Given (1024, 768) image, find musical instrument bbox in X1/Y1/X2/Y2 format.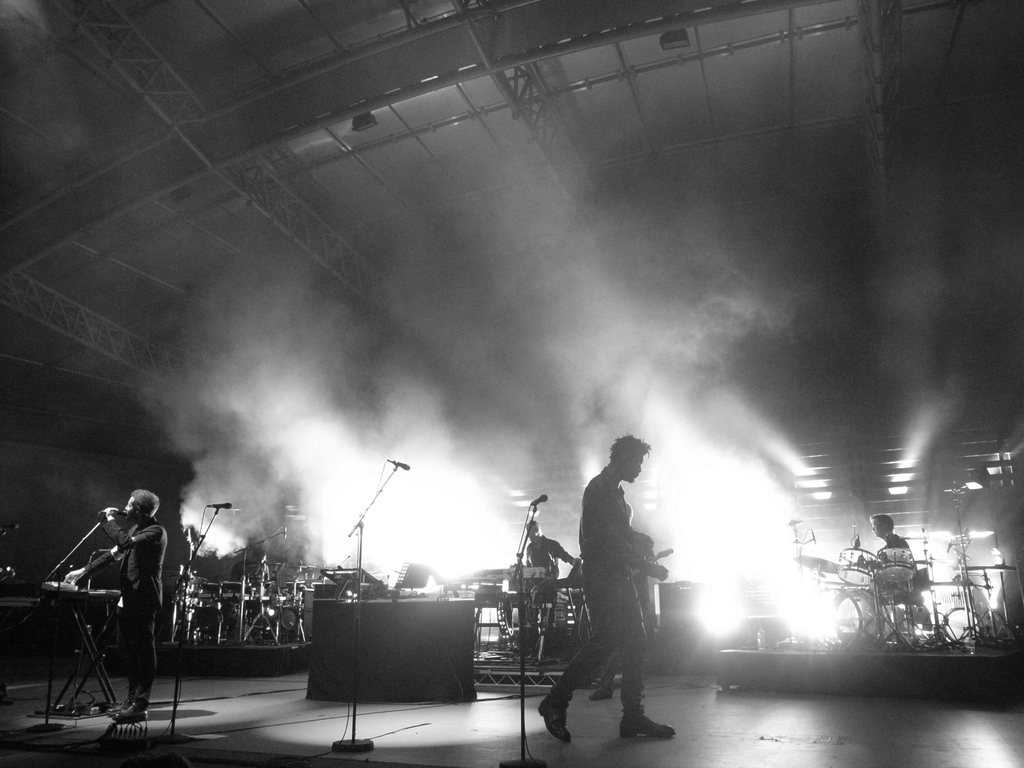
467/553/550/588.
